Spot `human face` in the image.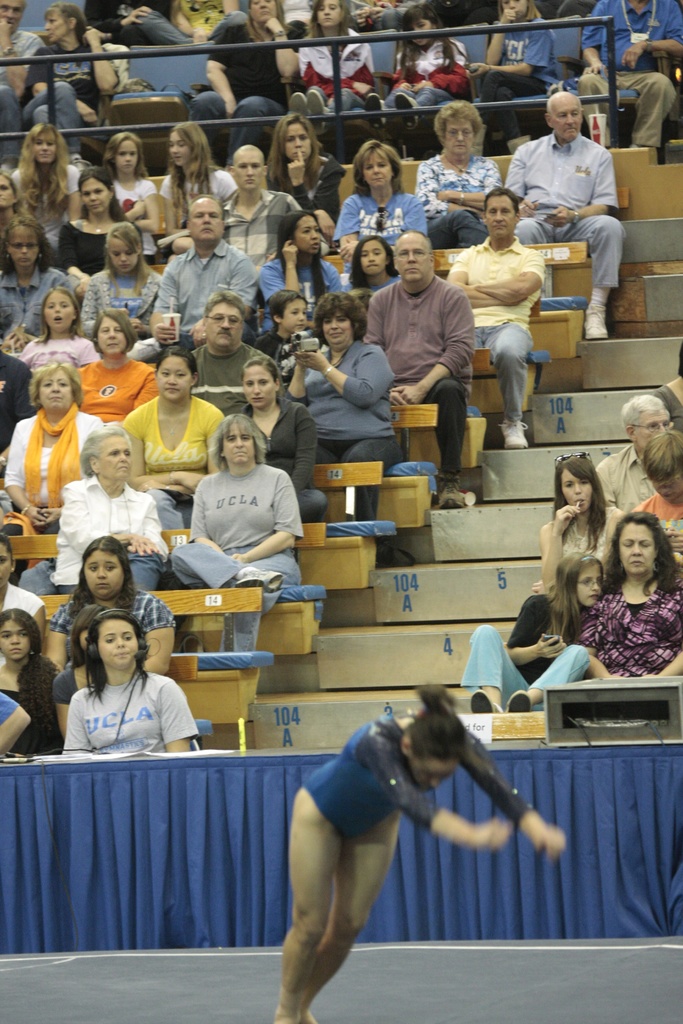
`human face` found at left=365, top=151, right=394, bottom=189.
